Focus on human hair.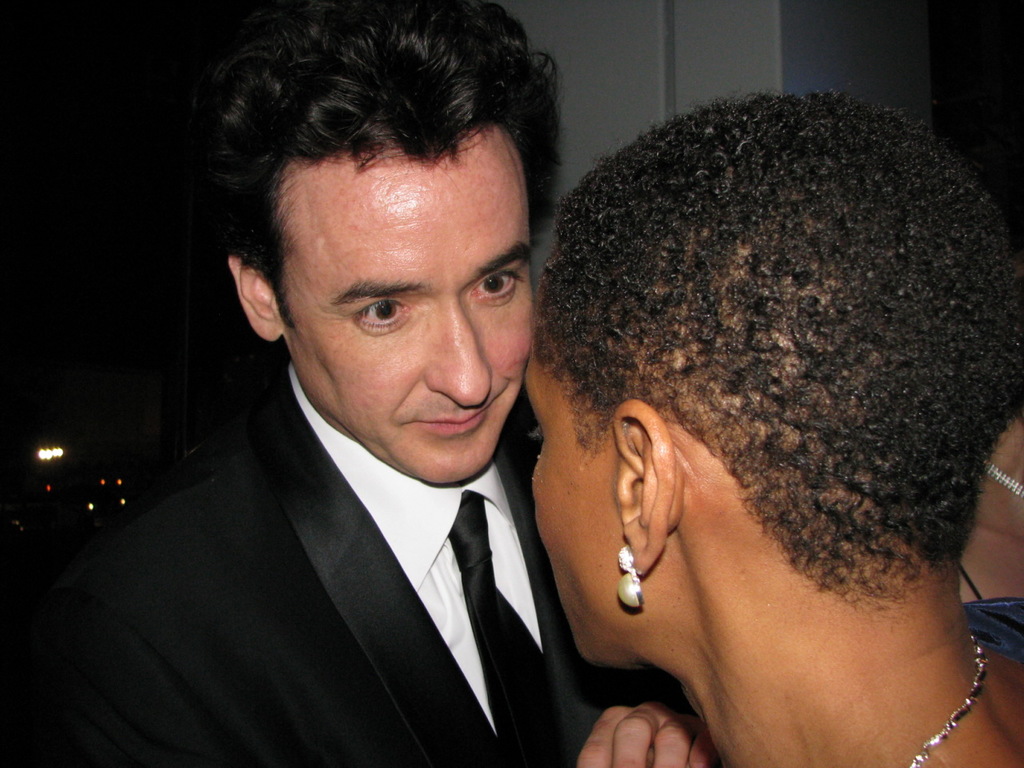
Focused at (x1=534, y1=90, x2=1019, y2=602).
